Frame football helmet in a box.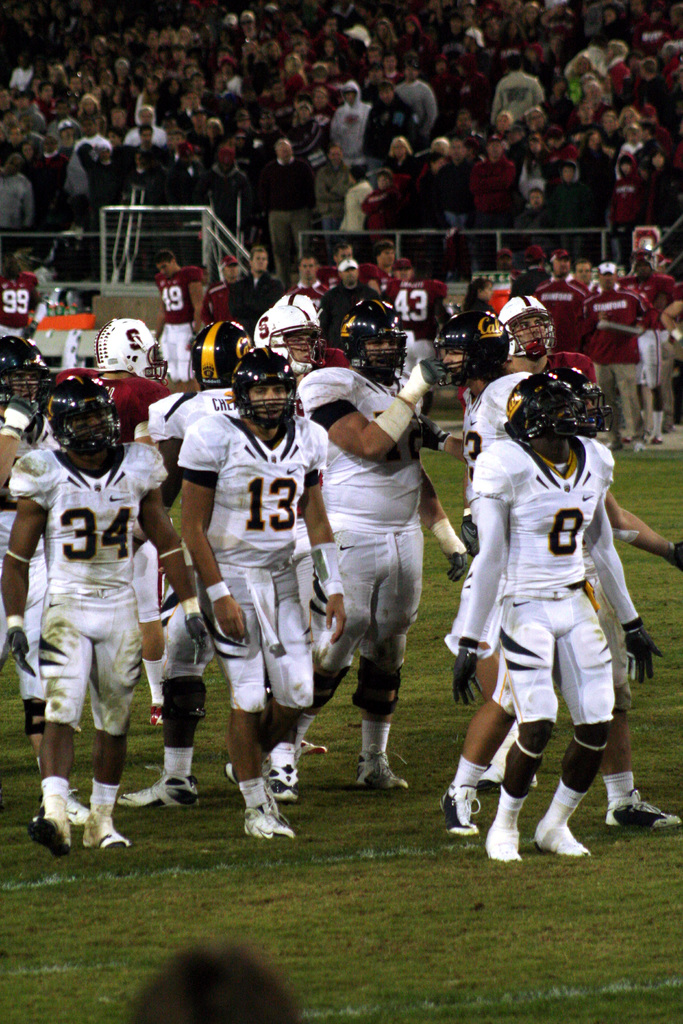
region(30, 366, 125, 459).
